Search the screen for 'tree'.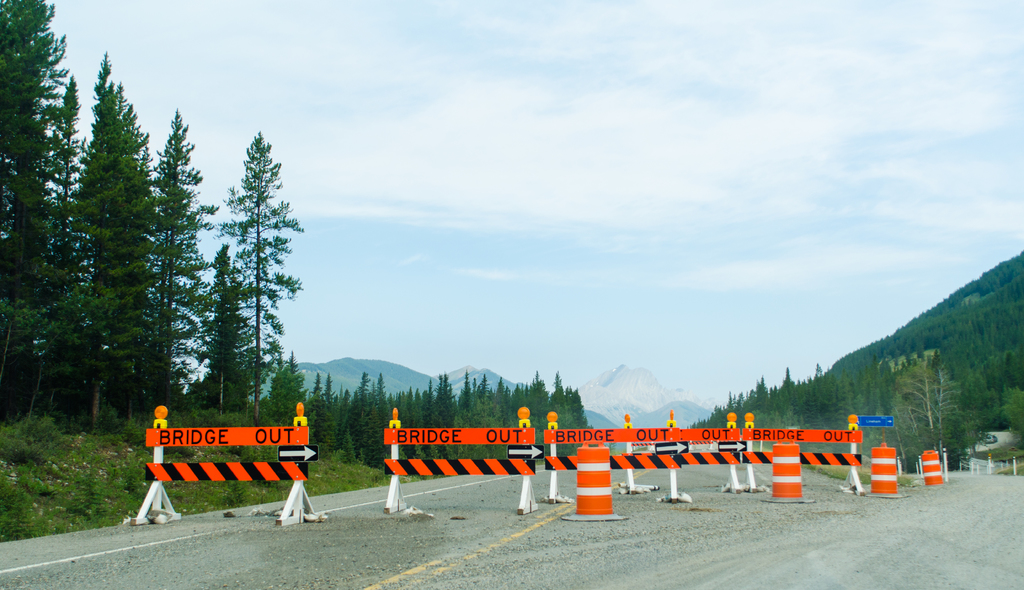
Found at 211:128:301:427.
